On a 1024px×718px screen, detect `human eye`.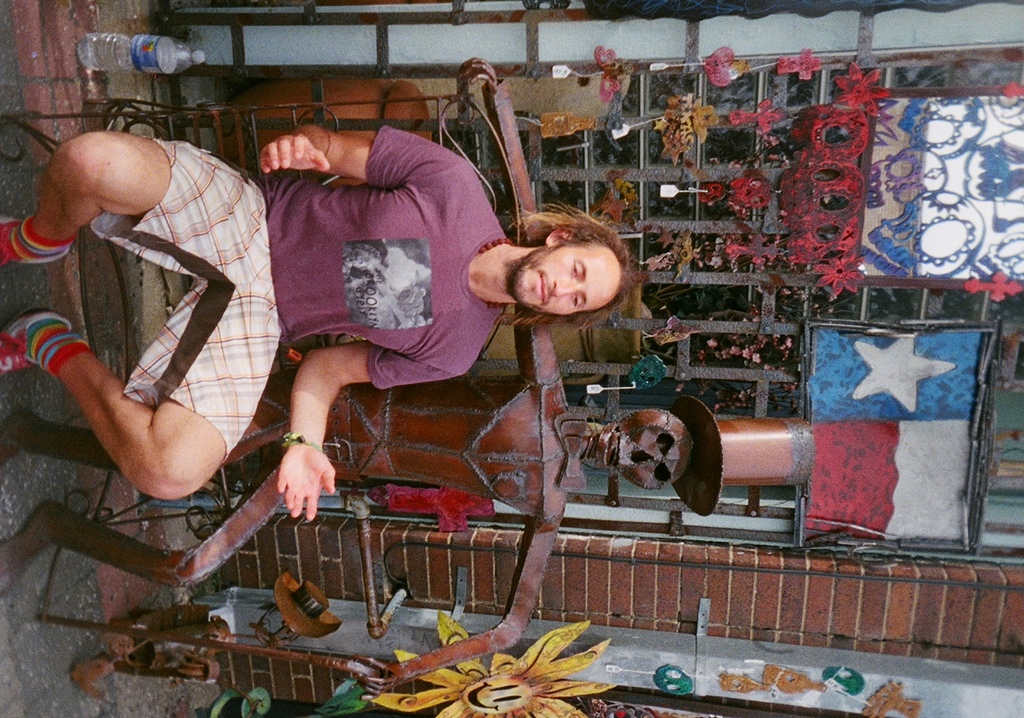
(570,259,589,279).
